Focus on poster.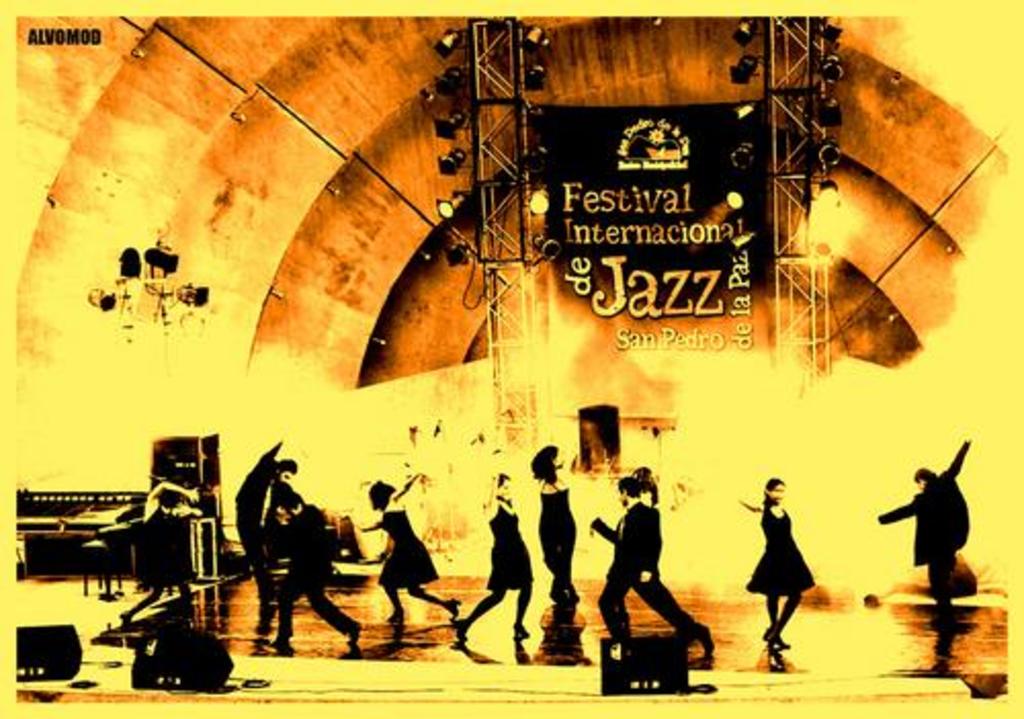
Focused at 0/0/1022/717.
